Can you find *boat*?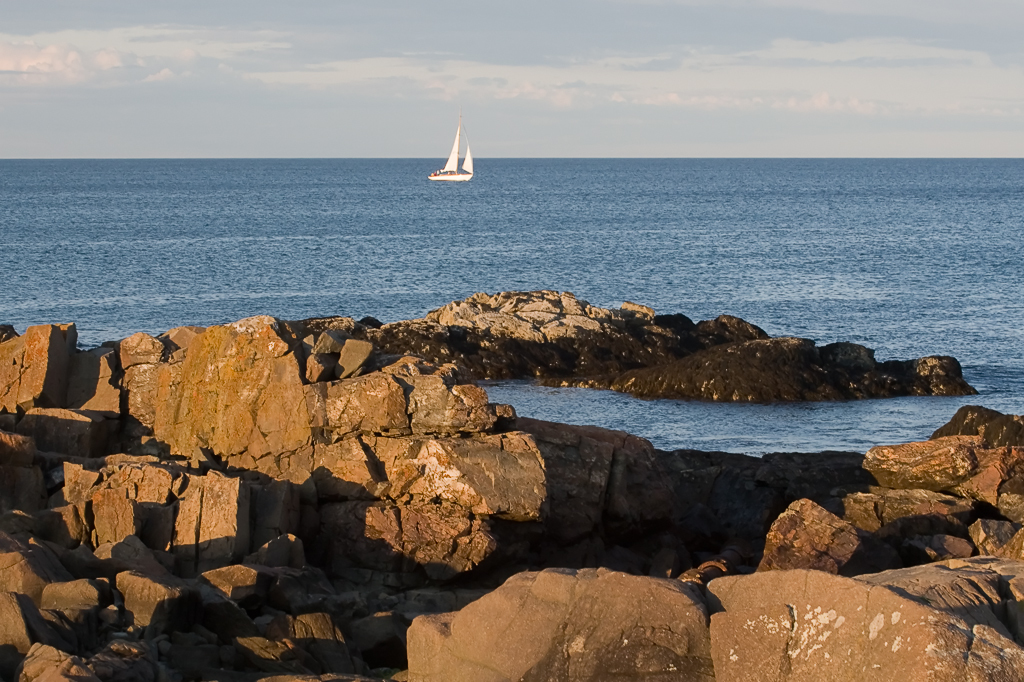
Yes, bounding box: (x1=430, y1=106, x2=487, y2=182).
